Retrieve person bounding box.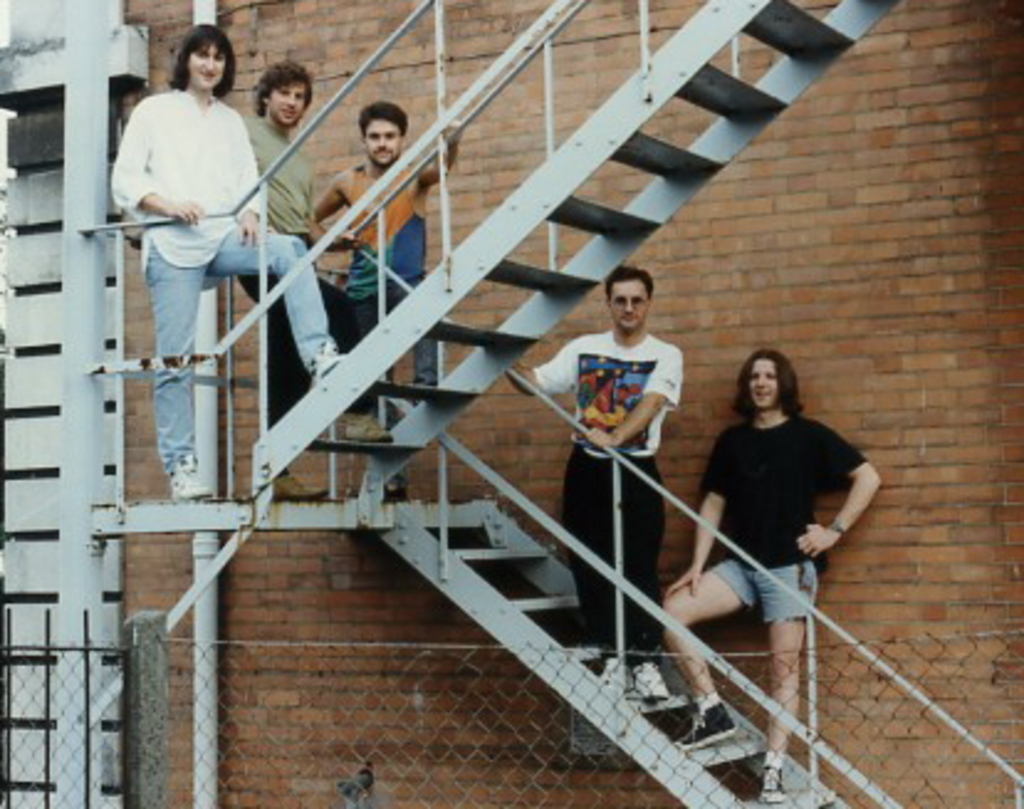
Bounding box: (left=99, top=22, right=364, bottom=497).
